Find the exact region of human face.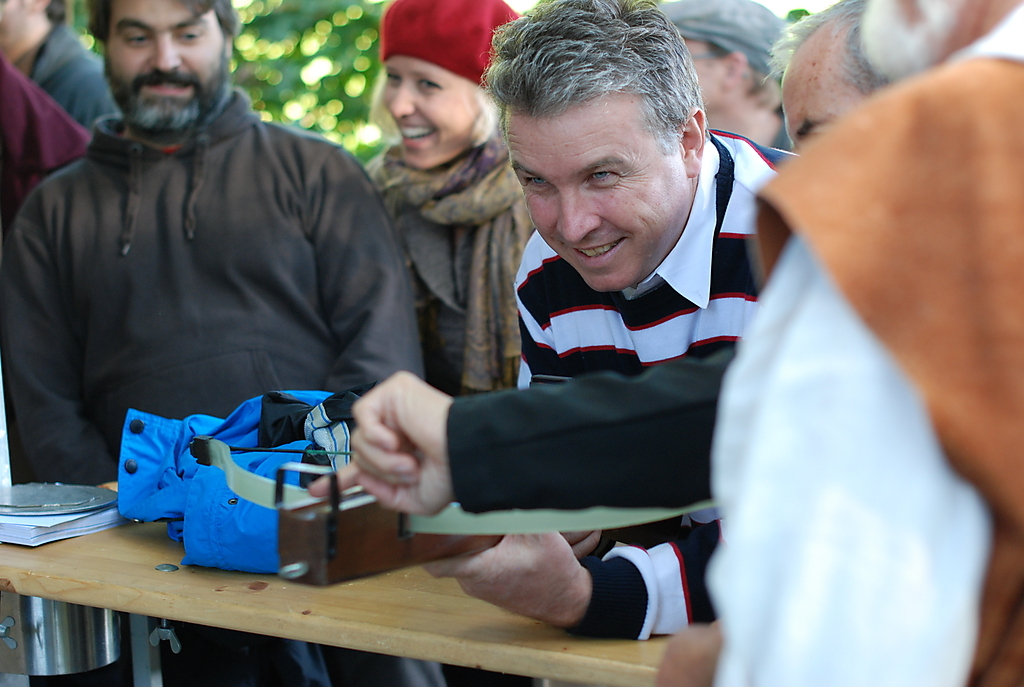
Exact region: bbox=(689, 39, 721, 108).
